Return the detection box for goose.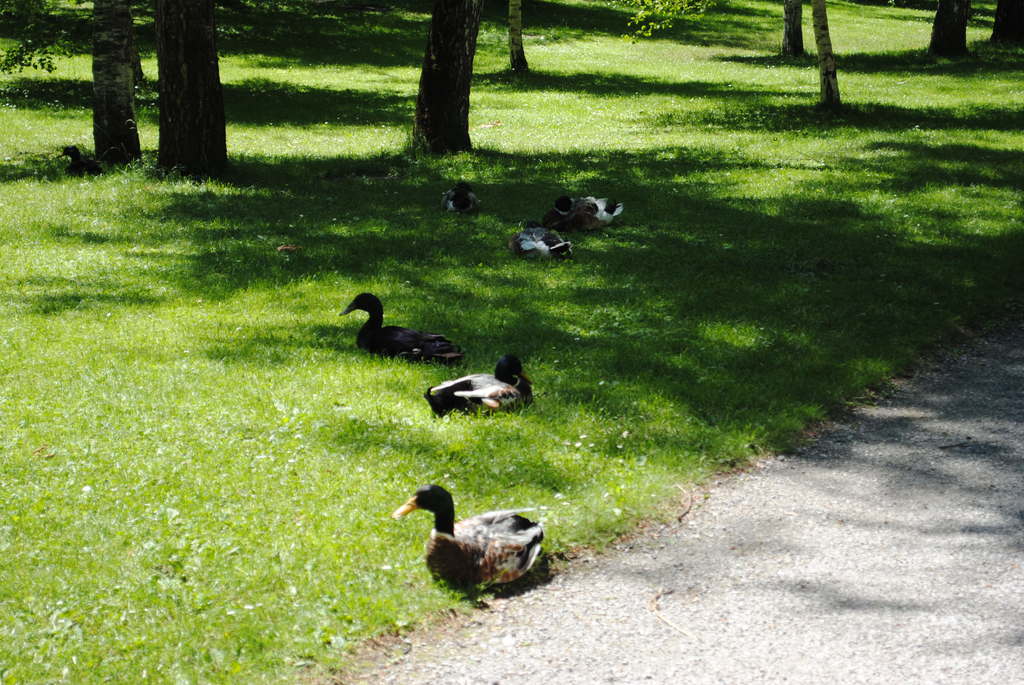
{"x1": 511, "y1": 221, "x2": 579, "y2": 262}.
